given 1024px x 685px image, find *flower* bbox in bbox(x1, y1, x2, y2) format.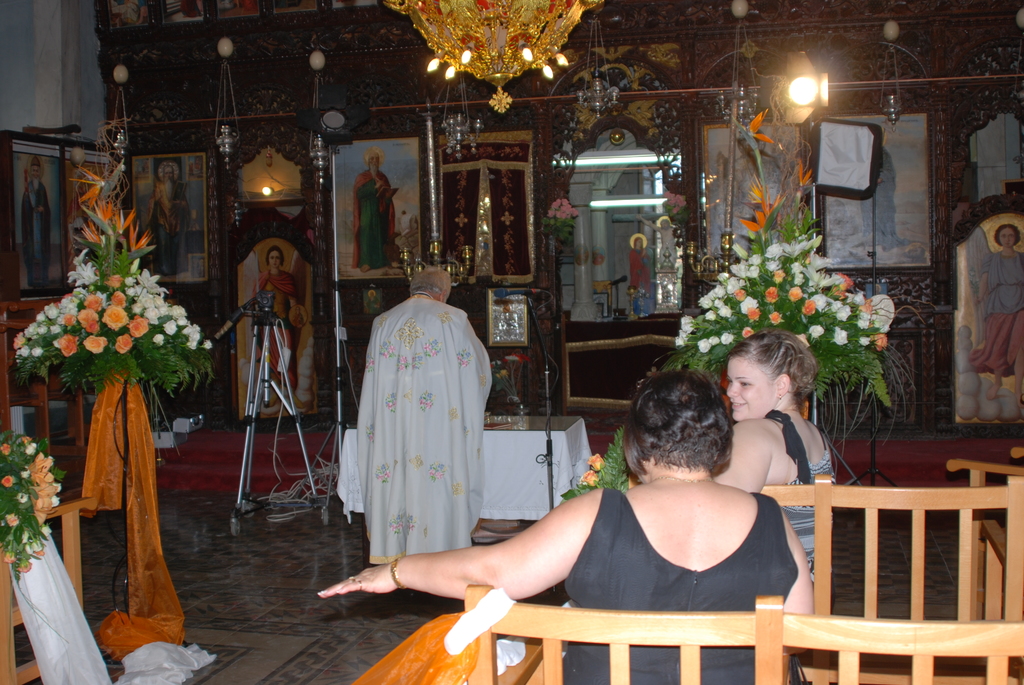
bbox(547, 198, 582, 221).
